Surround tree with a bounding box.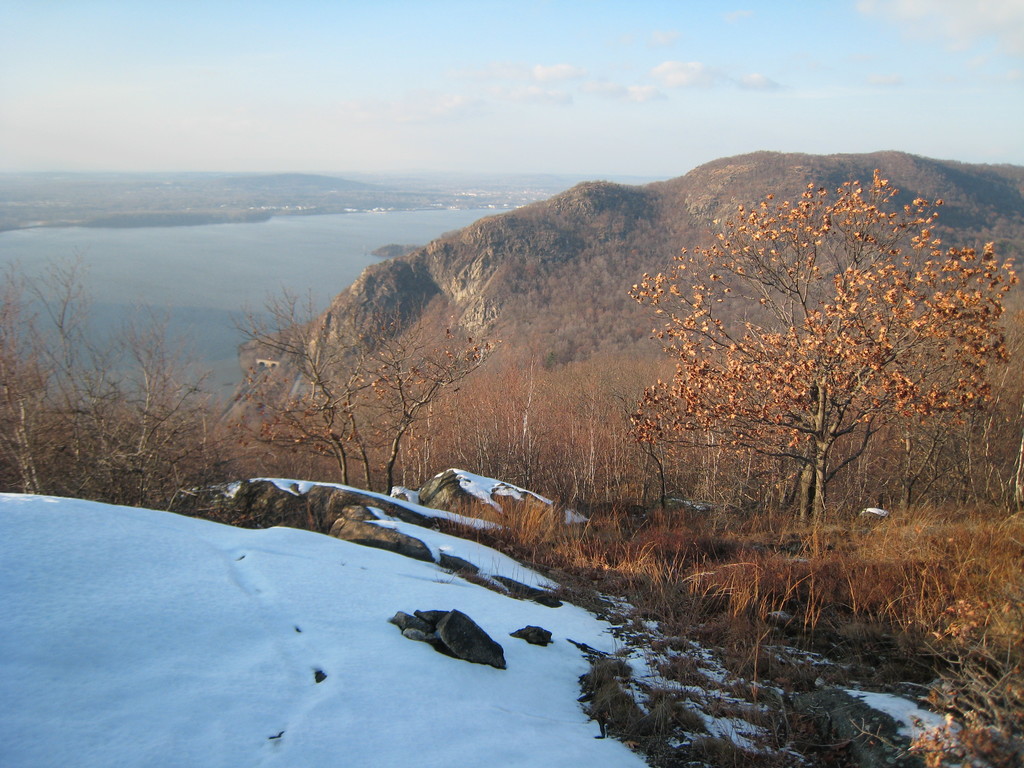
[0, 243, 228, 518].
